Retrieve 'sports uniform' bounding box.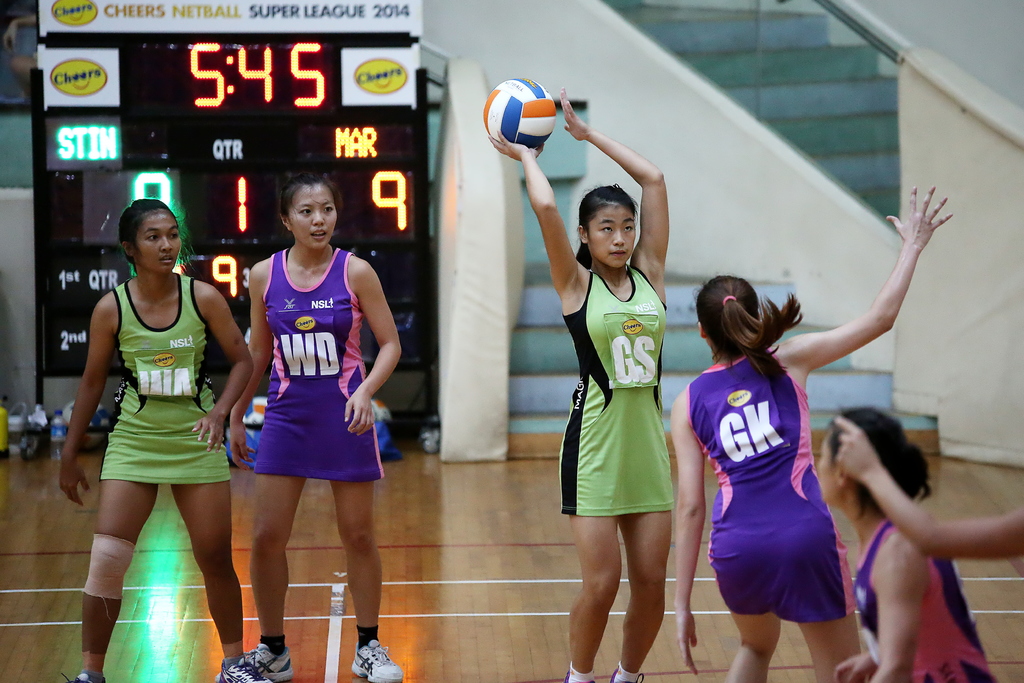
Bounding box: Rect(68, 271, 263, 682).
